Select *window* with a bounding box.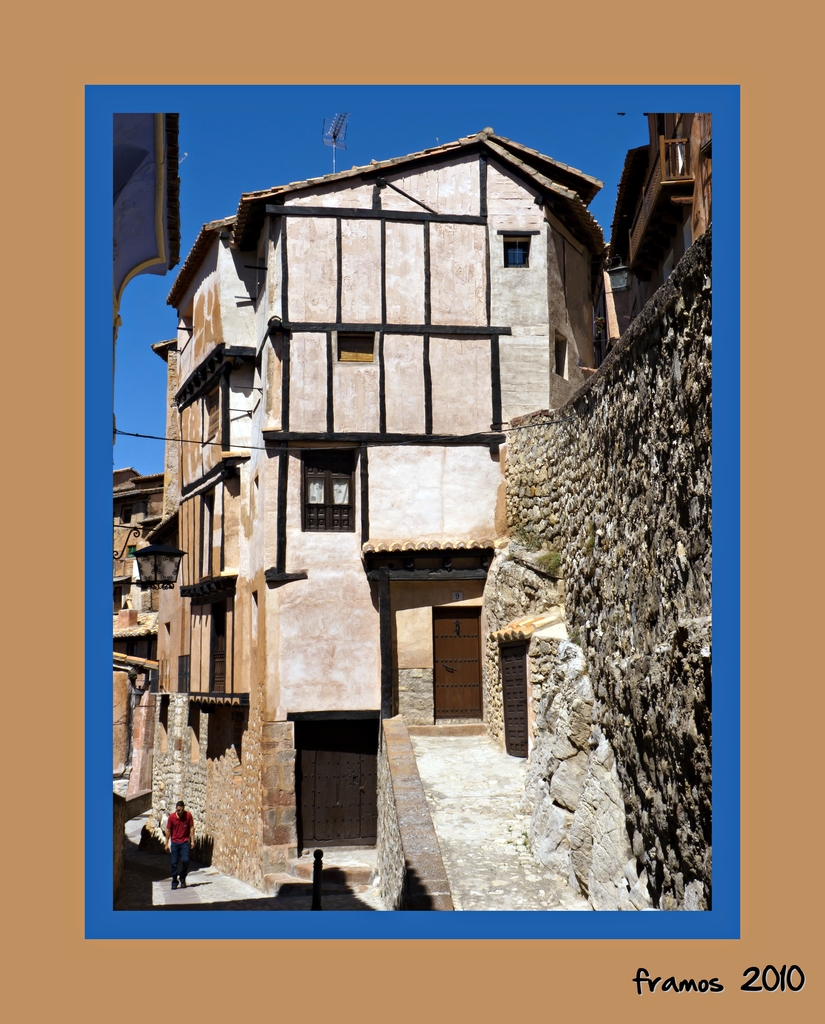
bbox(302, 449, 360, 535).
